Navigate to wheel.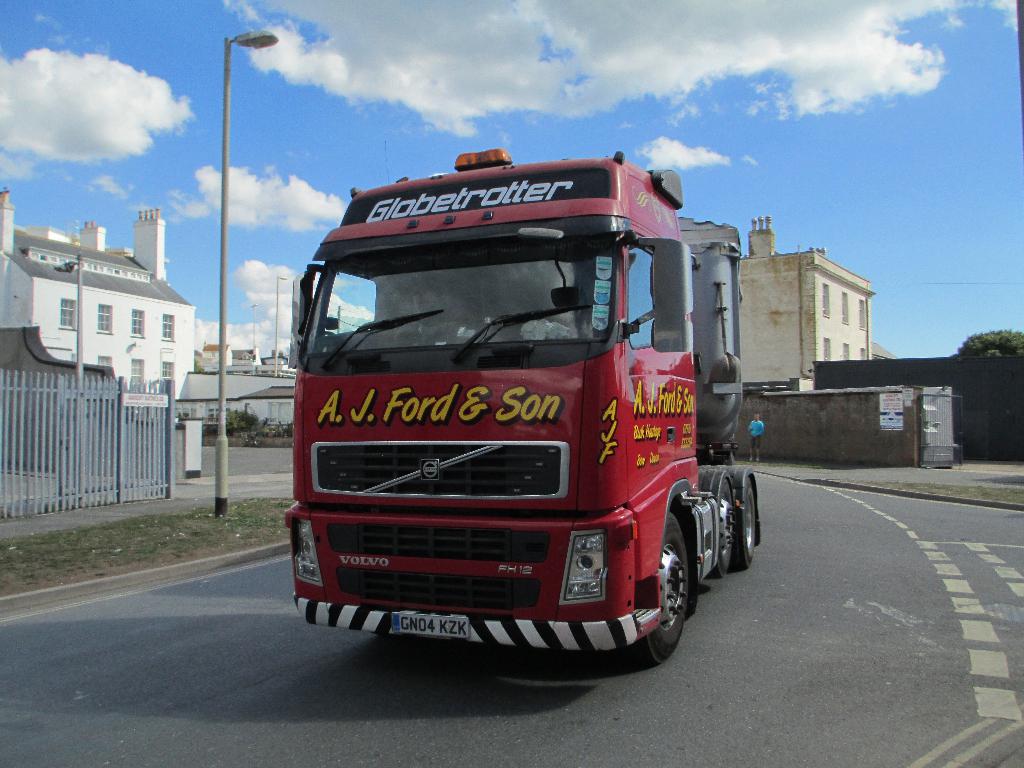
Navigation target: (x1=630, y1=514, x2=689, y2=668).
